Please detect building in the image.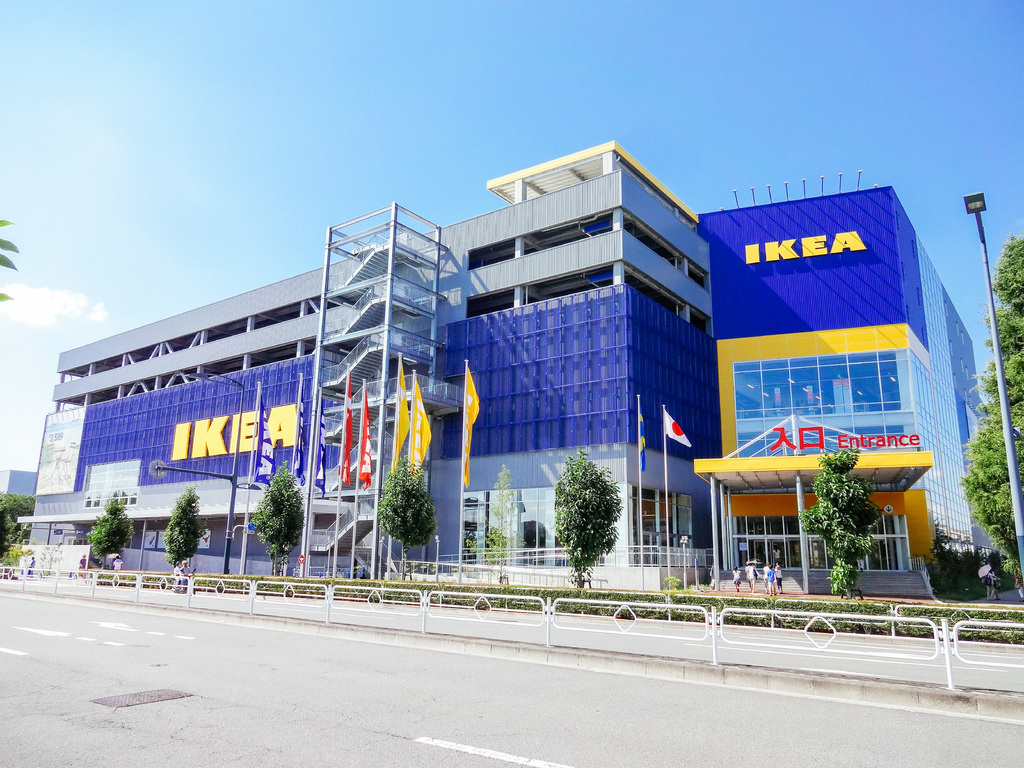
<bbox>21, 137, 991, 596</bbox>.
